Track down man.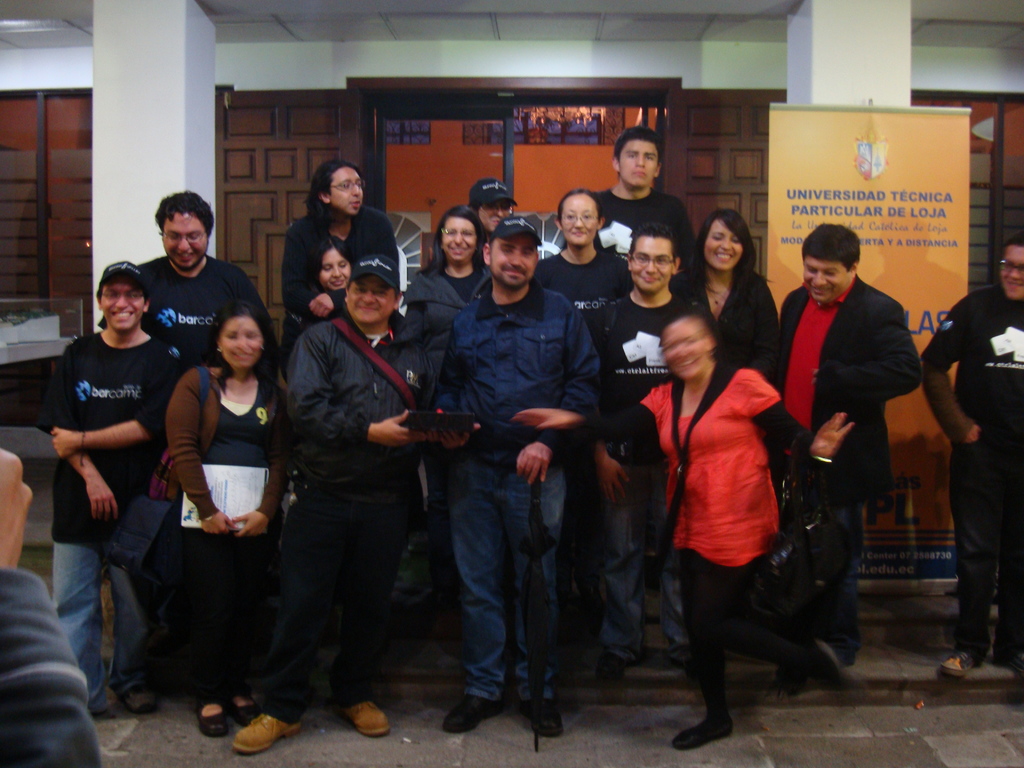
Tracked to (233,255,467,749).
